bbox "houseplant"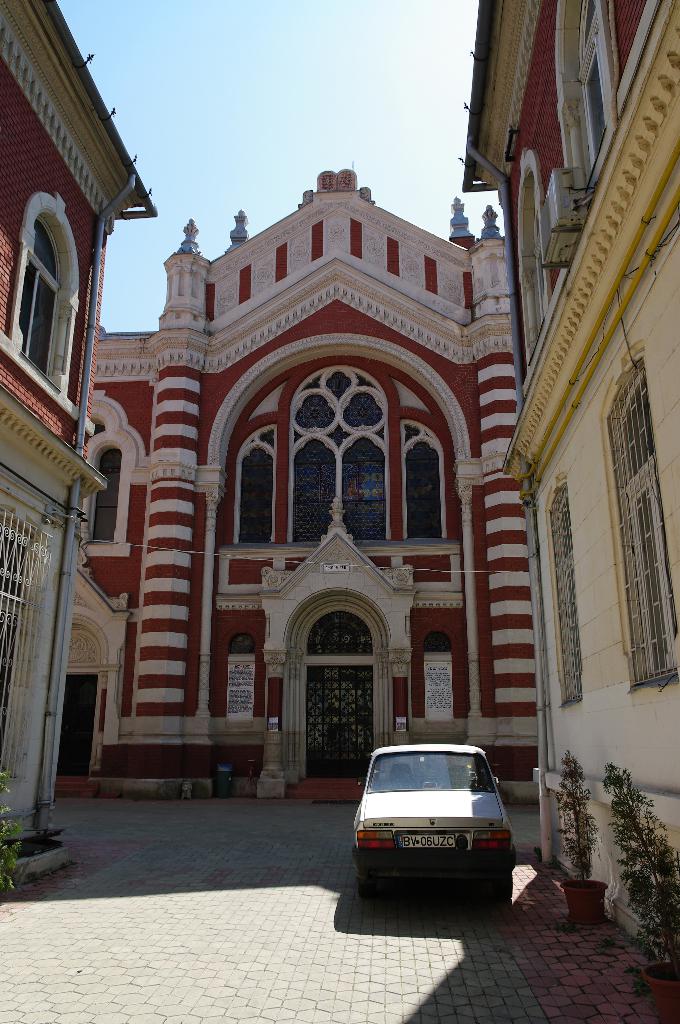
601:758:679:1023
